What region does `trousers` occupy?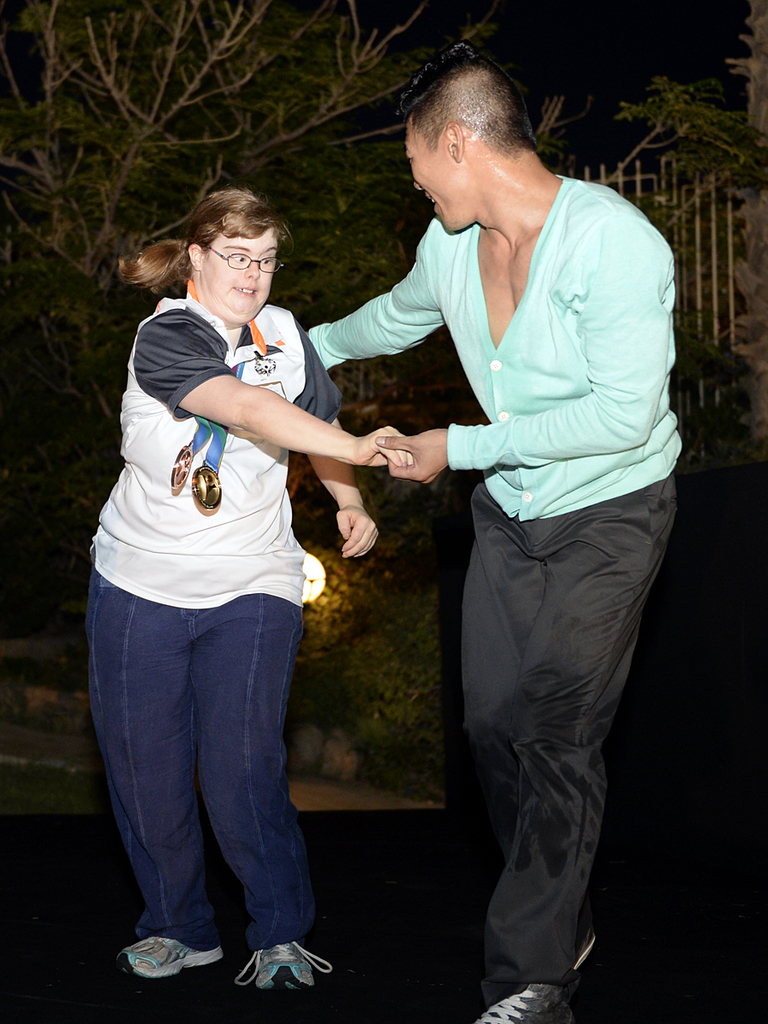
462/479/680/981.
